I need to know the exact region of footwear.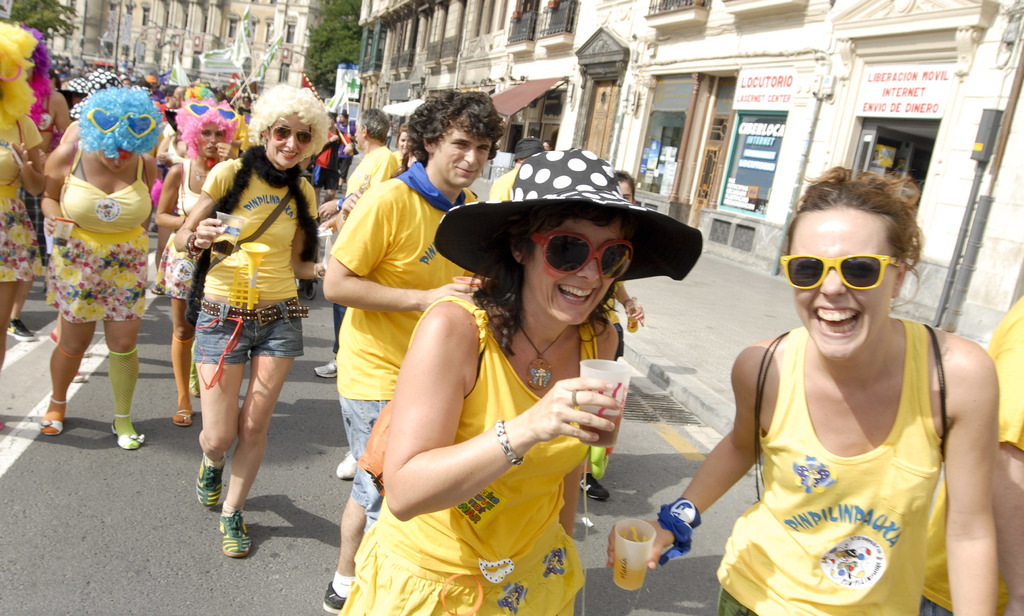
Region: {"left": 192, "top": 454, "right": 227, "bottom": 510}.
